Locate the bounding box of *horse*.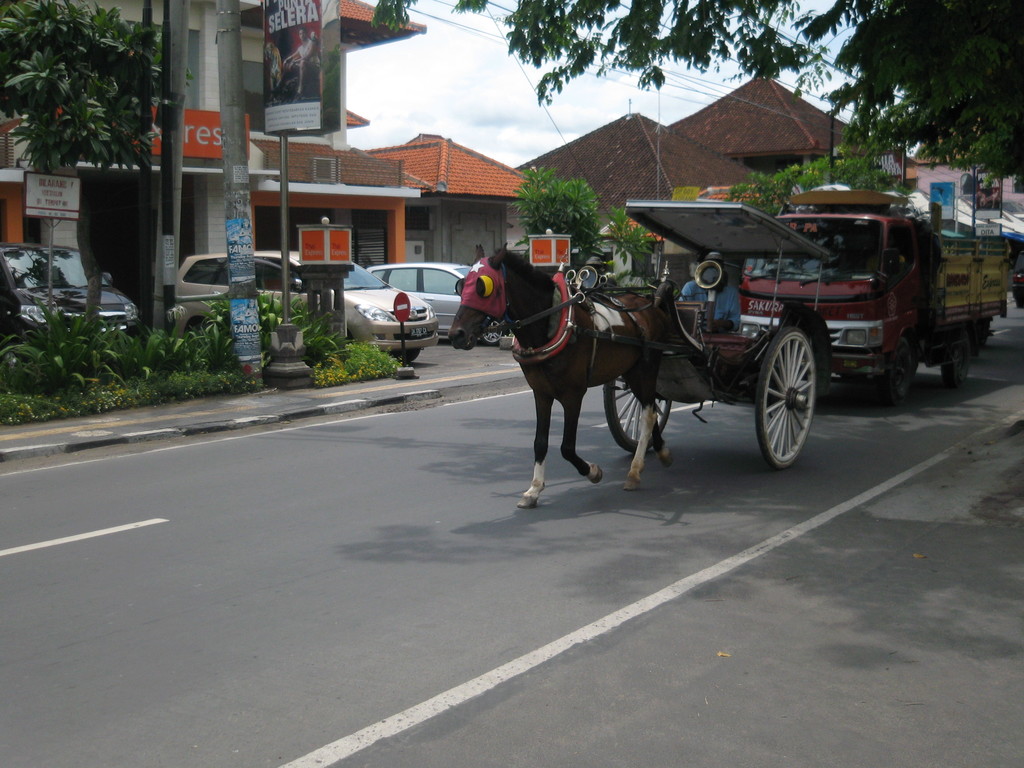
Bounding box: detection(448, 240, 674, 509).
